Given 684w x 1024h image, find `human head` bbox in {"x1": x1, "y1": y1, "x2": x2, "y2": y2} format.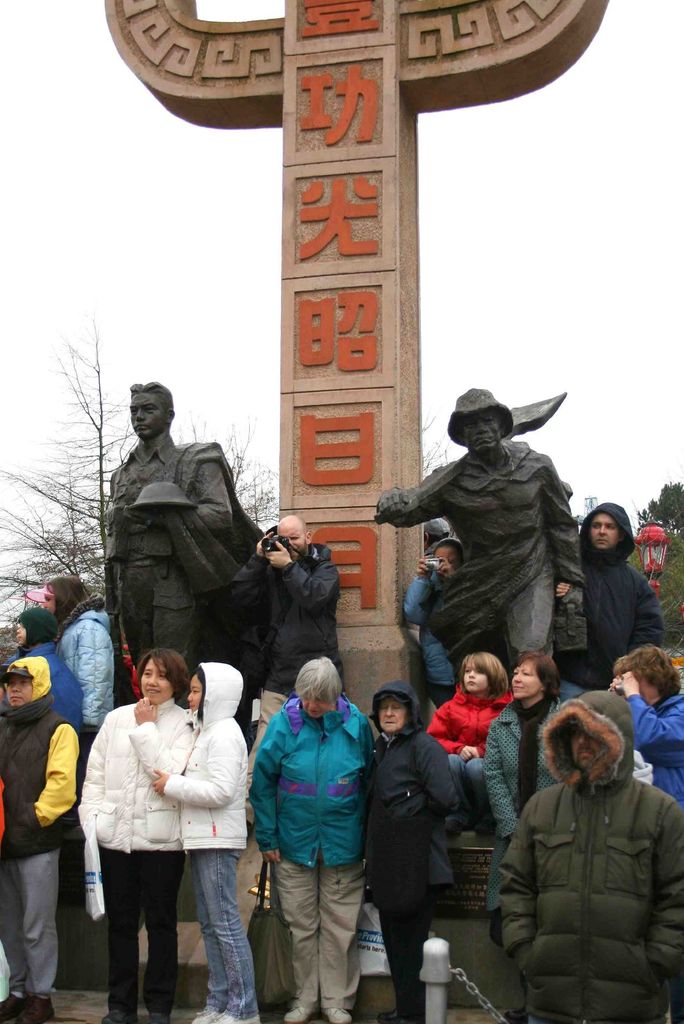
{"x1": 275, "y1": 511, "x2": 310, "y2": 560}.
